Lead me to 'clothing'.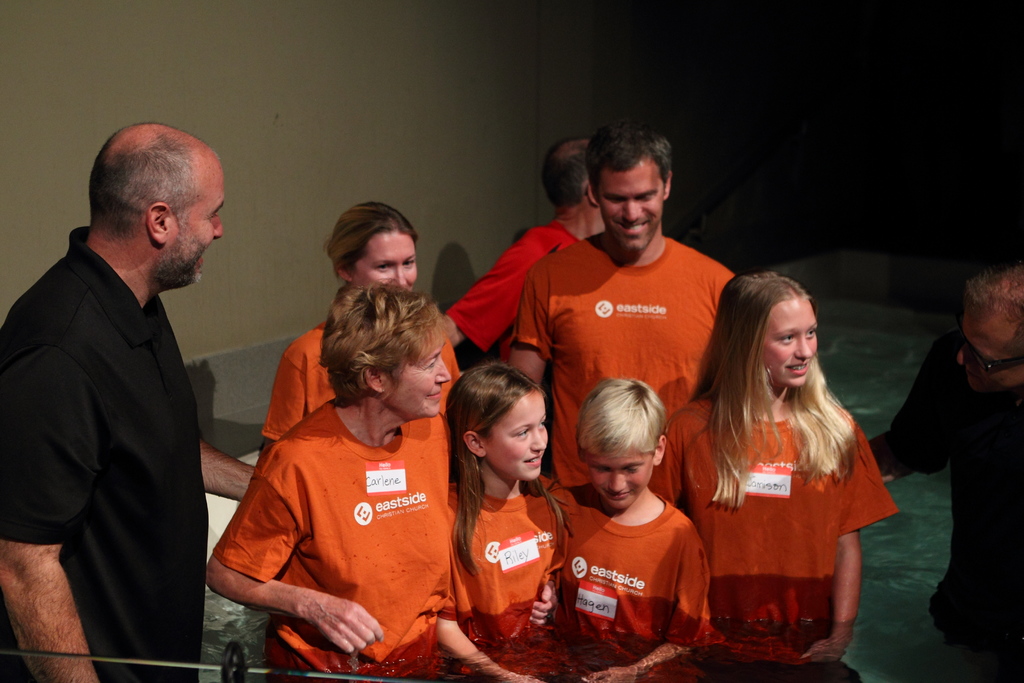
Lead to region(566, 488, 722, 682).
